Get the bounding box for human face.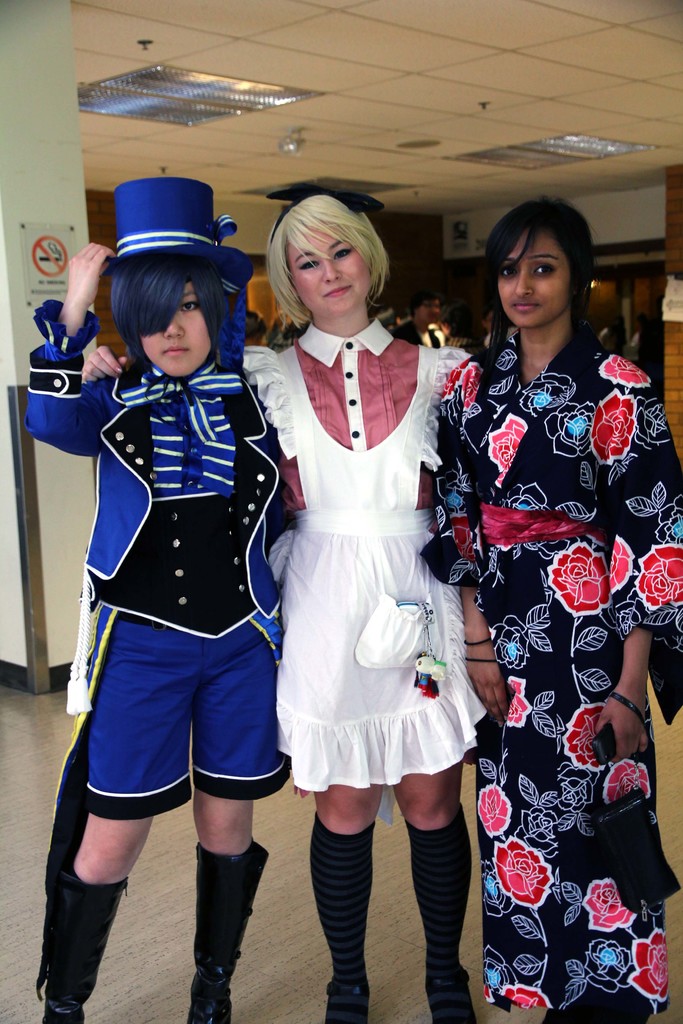
detection(497, 237, 568, 323).
